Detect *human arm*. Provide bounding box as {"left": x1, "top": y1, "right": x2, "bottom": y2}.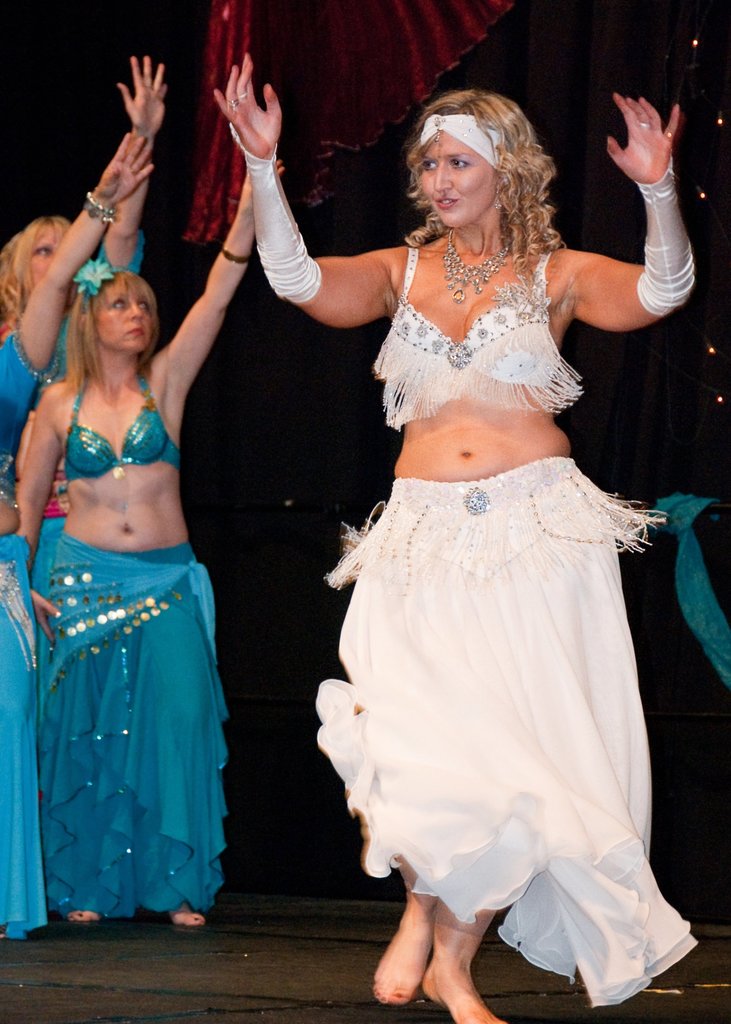
{"left": 165, "top": 162, "right": 284, "bottom": 416}.
